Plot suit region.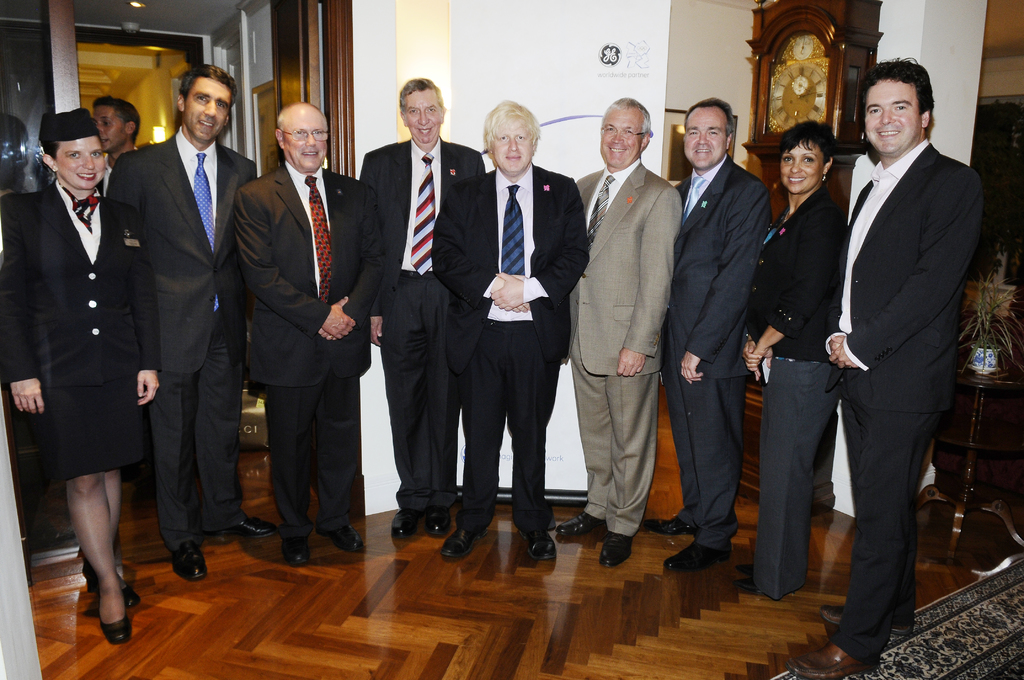
Plotted at region(762, 180, 838, 356).
